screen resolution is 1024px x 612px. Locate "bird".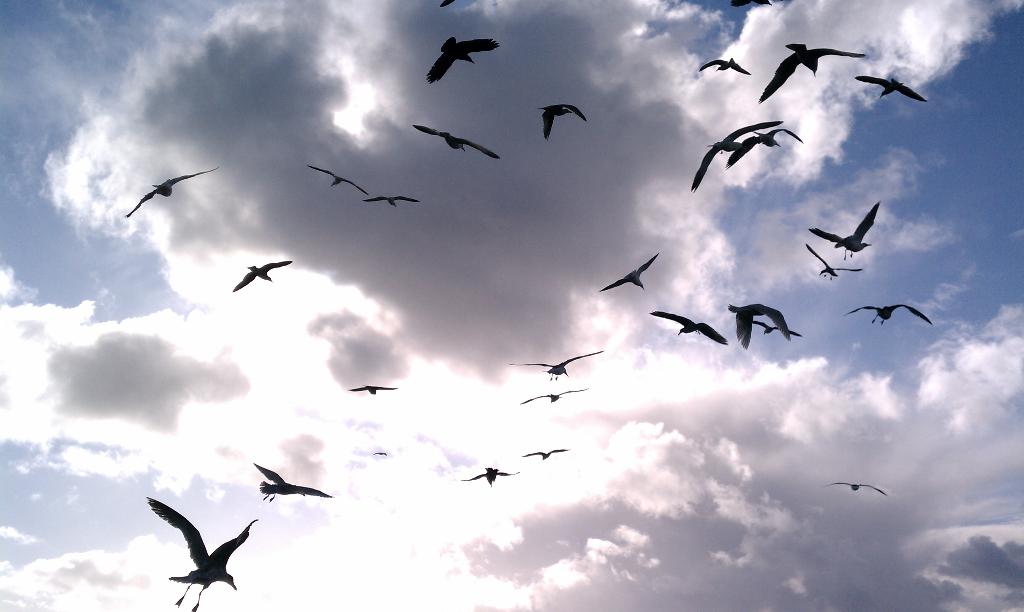
pyautogui.locateOnScreen(364, 194, 419, 210).
